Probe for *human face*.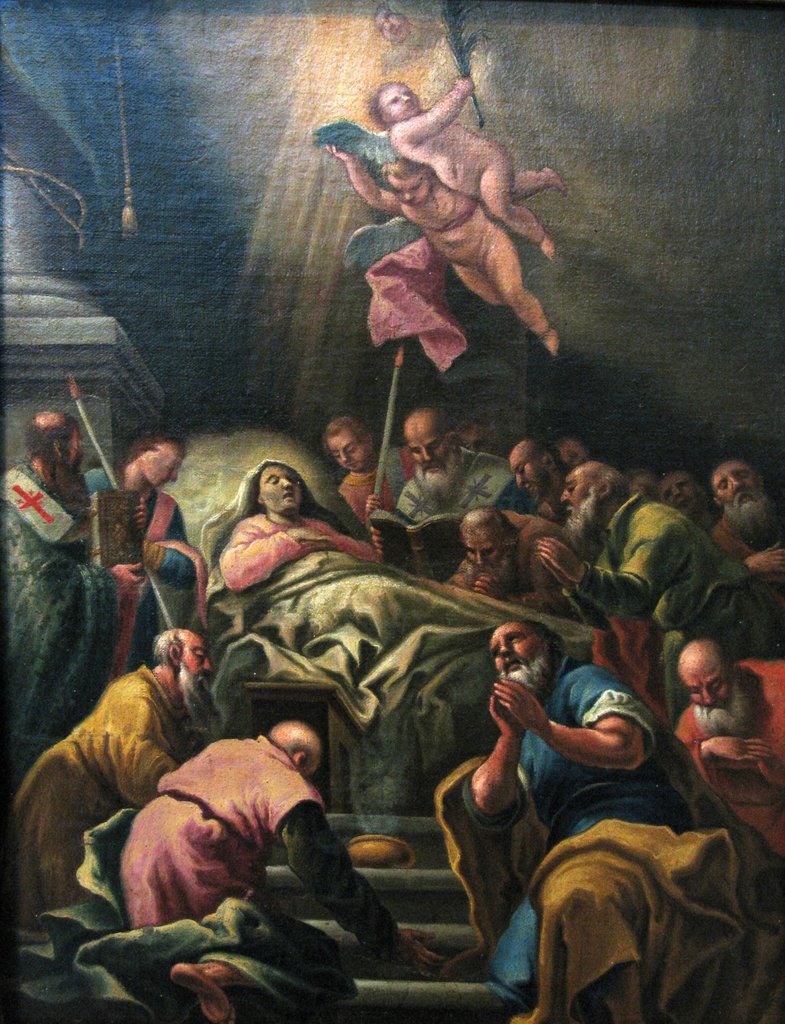
Probe result: BBox(709, 464, 768, 522).
